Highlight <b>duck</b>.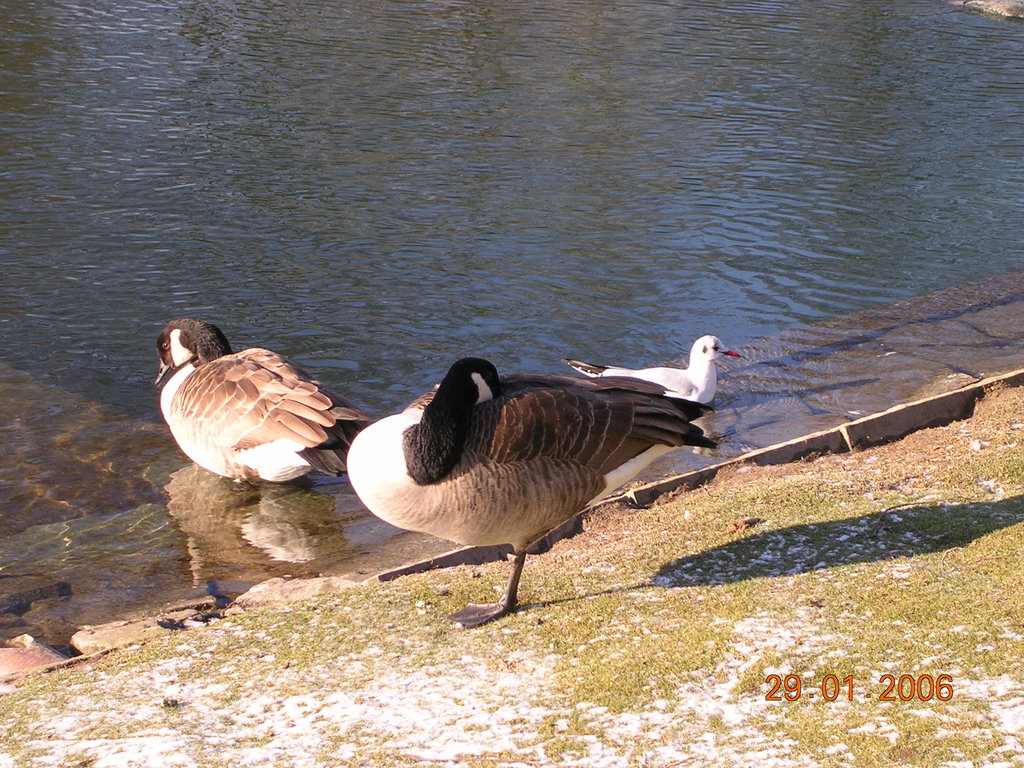
Highlighted region: x1=148 y1=309 x2=371 y2=501.
